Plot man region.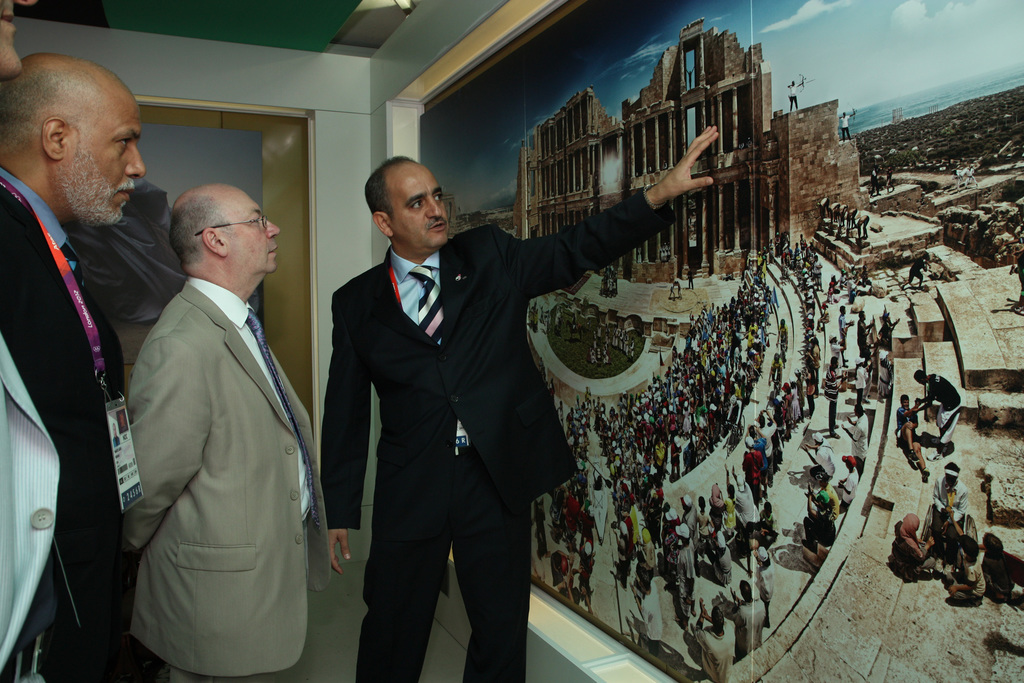
Plotted at {"x1": 819, "y1": 470, "x2": 841, "y2": 519}.
